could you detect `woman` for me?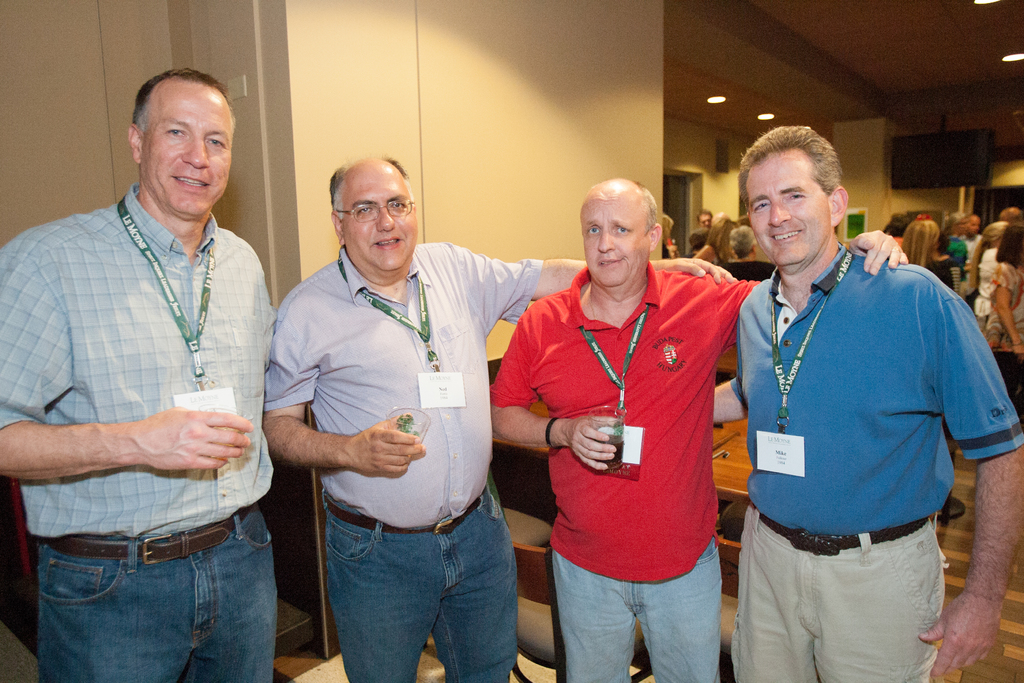
Detection result: left=986, top=224, right=1023, bottom=350.
